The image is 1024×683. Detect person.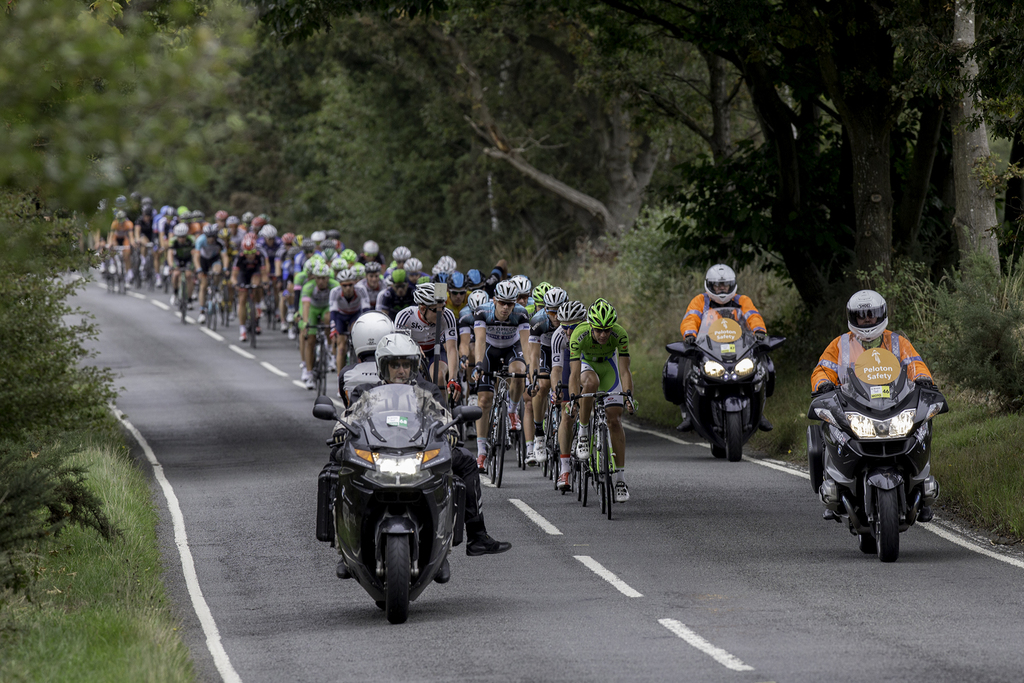
Detection: pyautogui.locateOnScreen(455, 291, 493, 321).
